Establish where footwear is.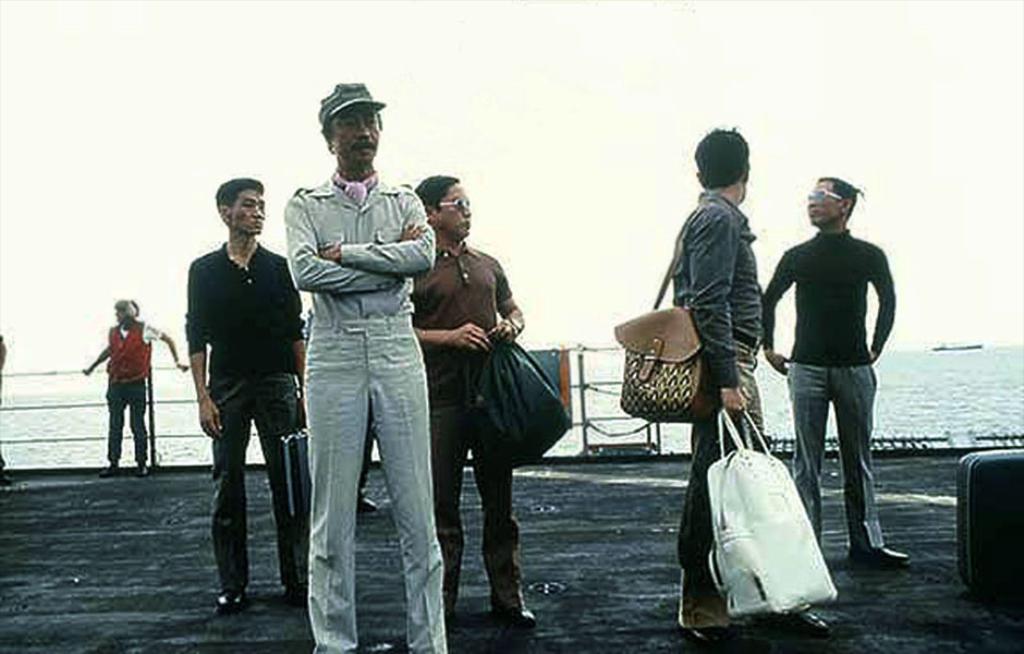
Established at bbox=[488, 594, 541, 630].
